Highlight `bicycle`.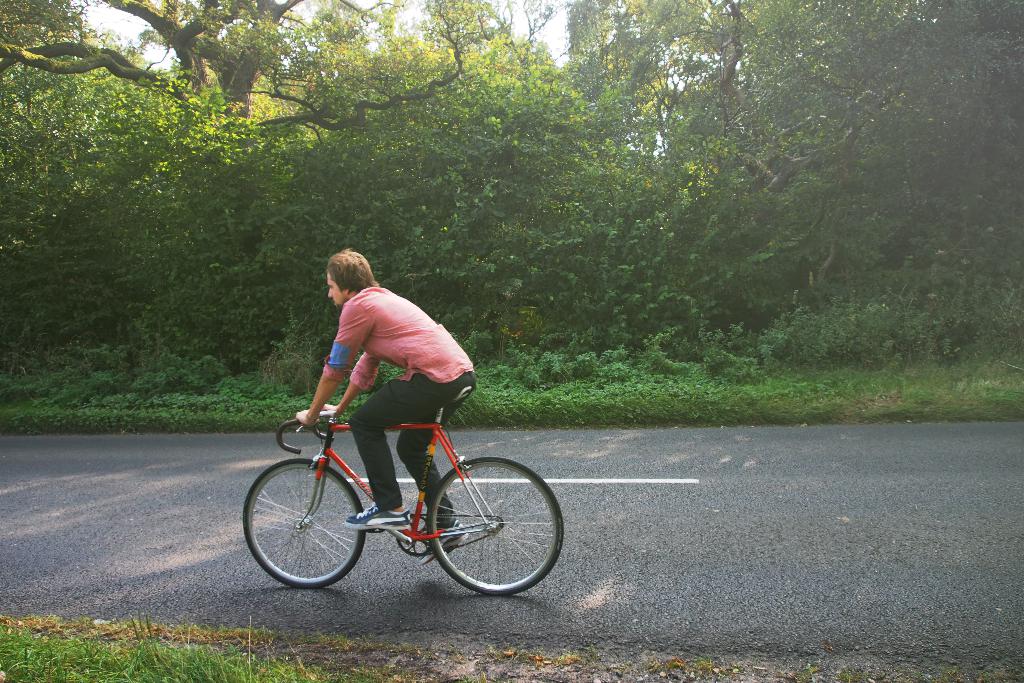
Highlighted region: 241/383/563/596.
